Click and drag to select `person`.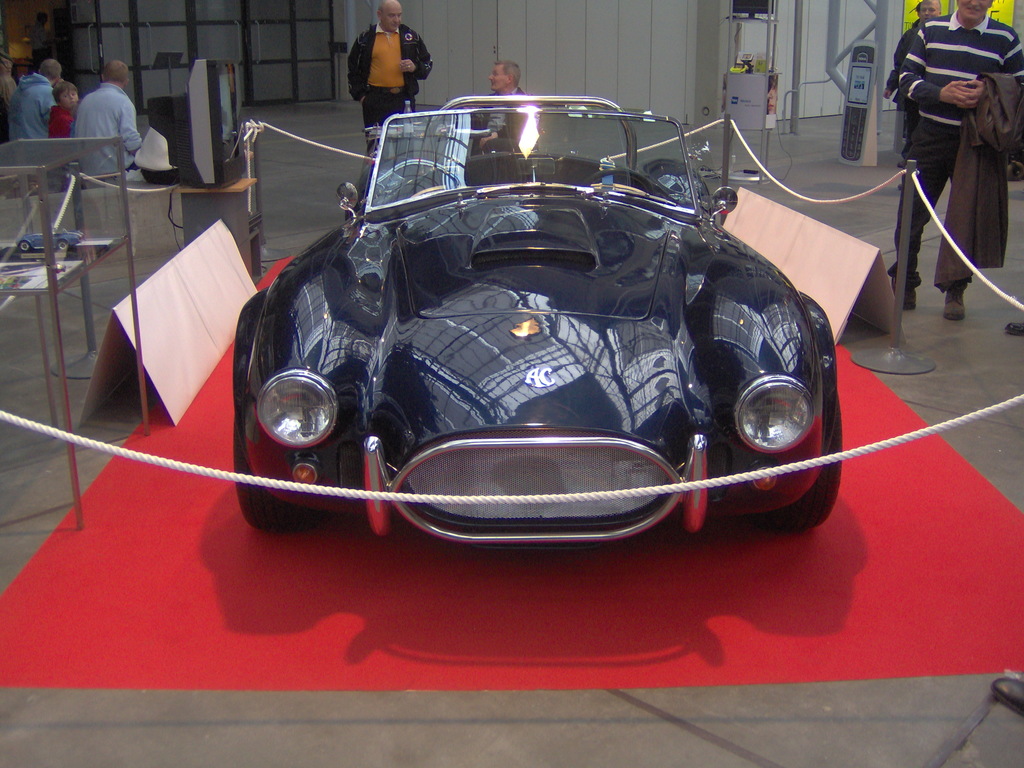
Selection: [47,83,93,147].
